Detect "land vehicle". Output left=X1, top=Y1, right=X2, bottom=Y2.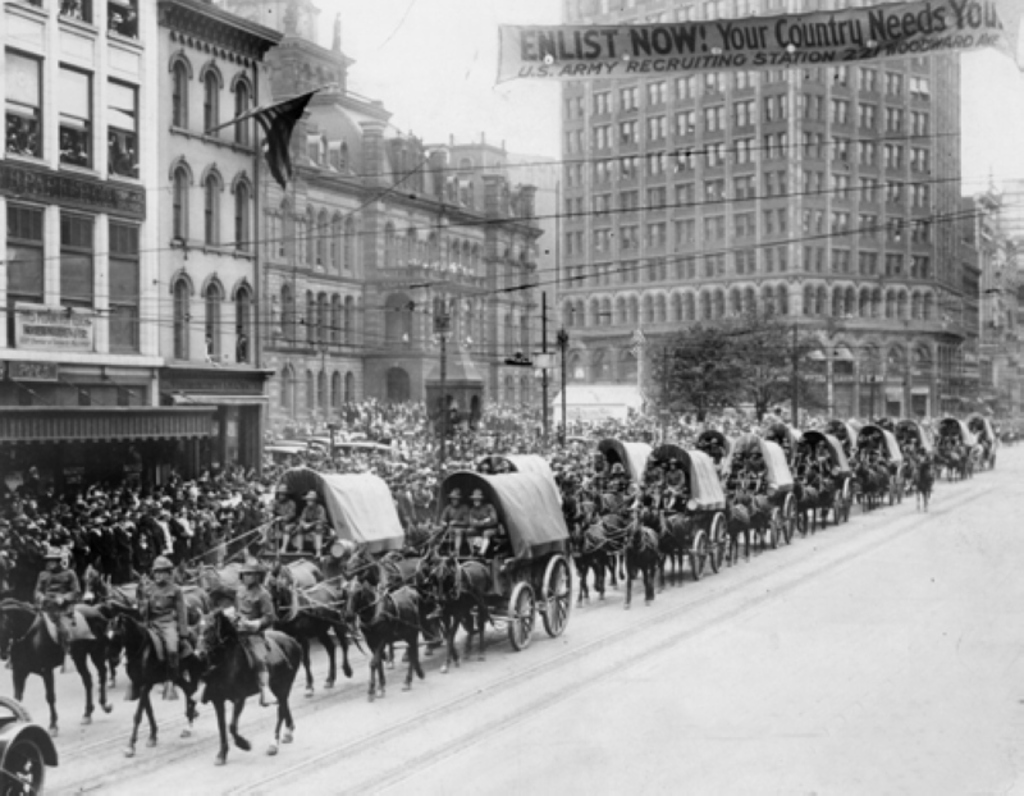
left=0, top=697, right=60, bottom=795.
